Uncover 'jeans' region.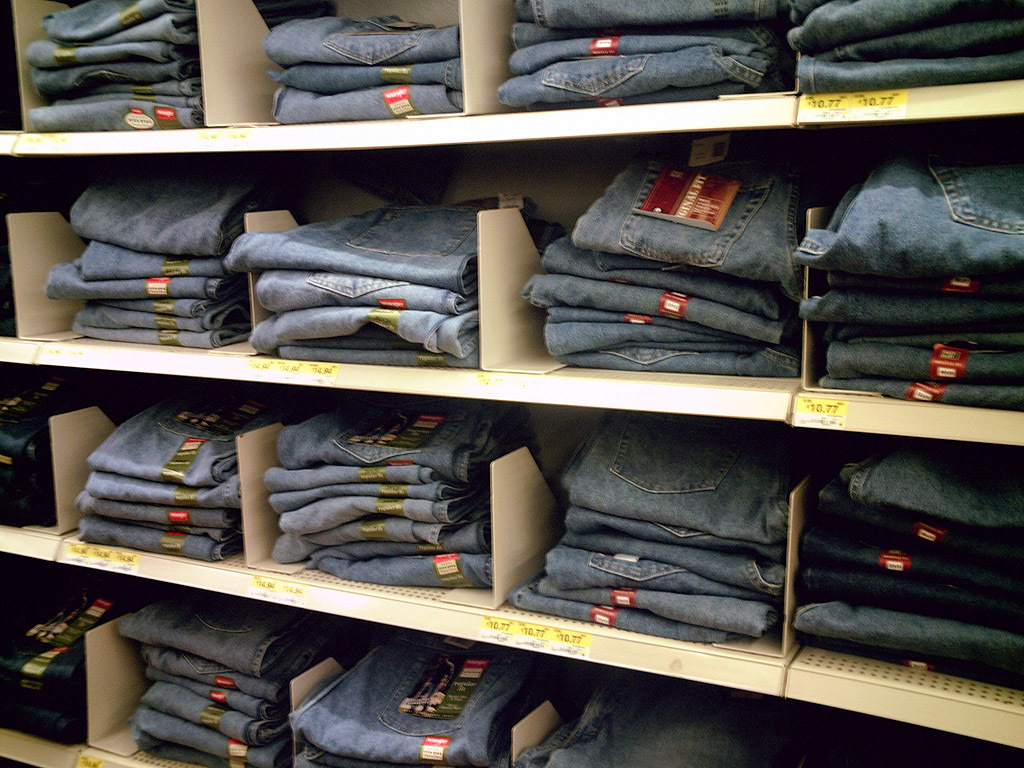
Uncovered: <region>25, 19, 170, 71</region>.
